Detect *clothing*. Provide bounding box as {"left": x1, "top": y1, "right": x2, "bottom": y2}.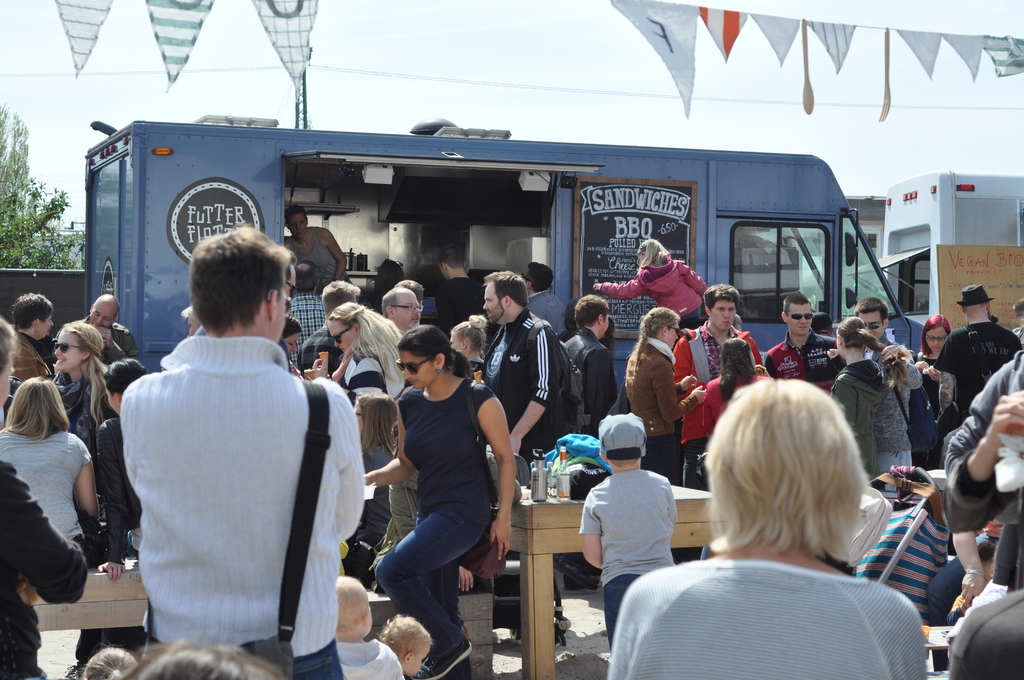
{"left": 854, "top": 501, "right": 964, "bottom": 626}.
